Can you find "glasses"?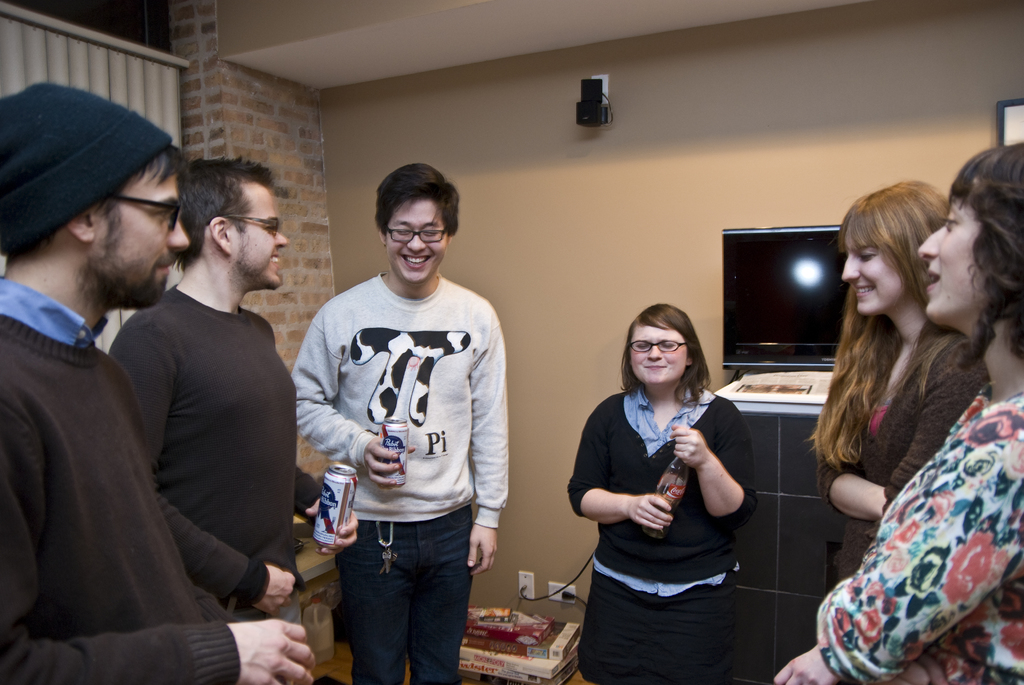
Yes, bounding box: x1=217 y1=216 x2=278 y2=236.
